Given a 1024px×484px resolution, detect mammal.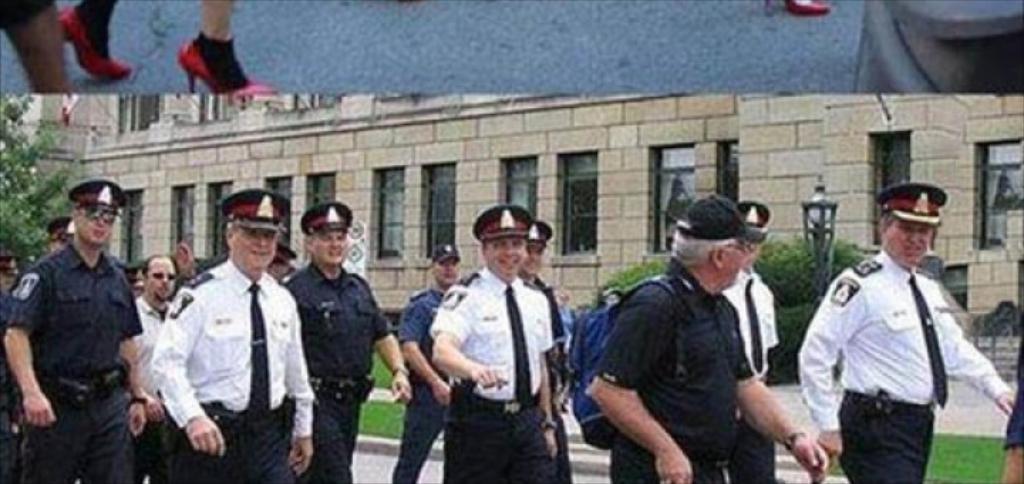
pyautogui.locateOnScreen(1000, 329, 1023, 481).
